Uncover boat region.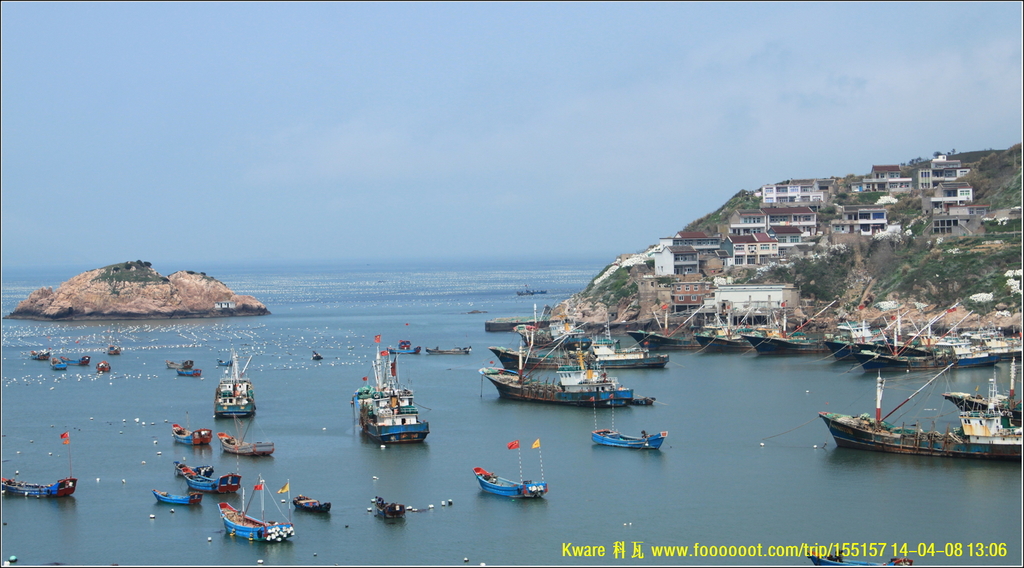
Uncovered: pyautogui.locateOnScreen(803, 359, 1023, 472).
